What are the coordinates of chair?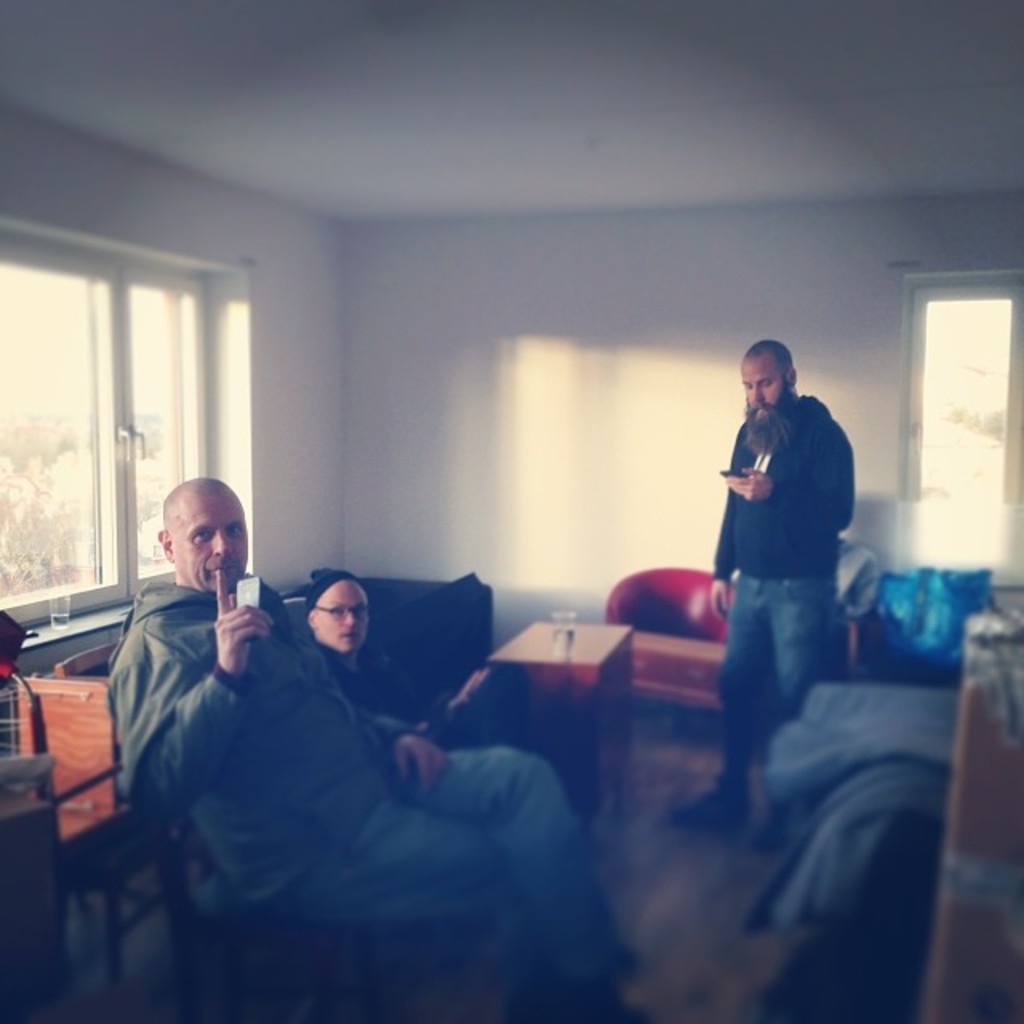
{"left": 138, "top": 794, "right": 389, "bottom": 1022}.
